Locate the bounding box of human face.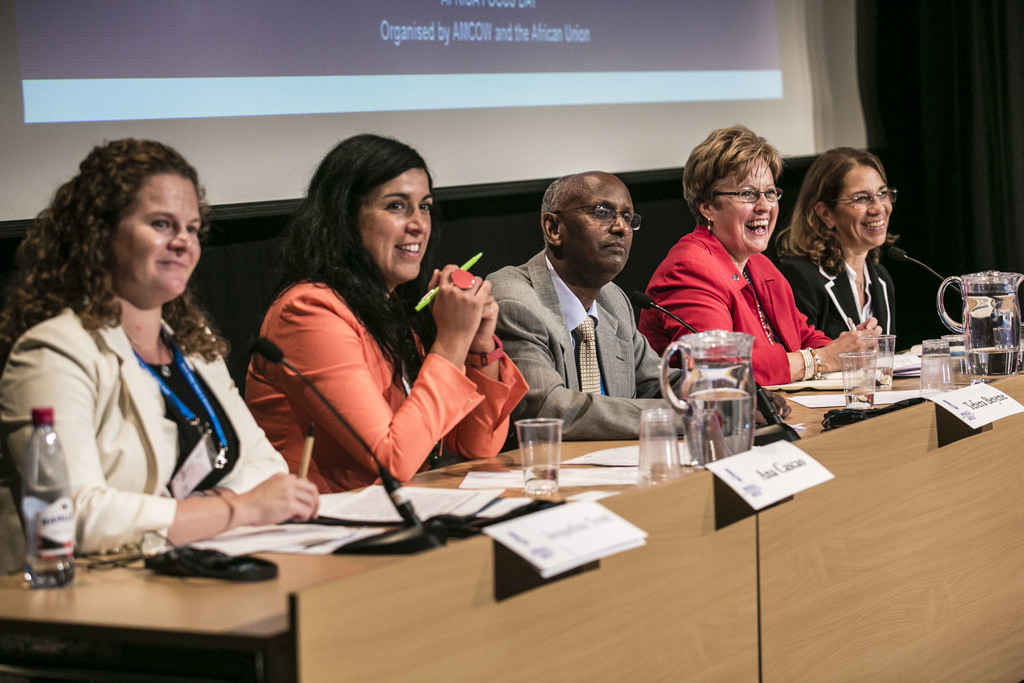
Bounding box: Rect(355, 165, 431, 274).
